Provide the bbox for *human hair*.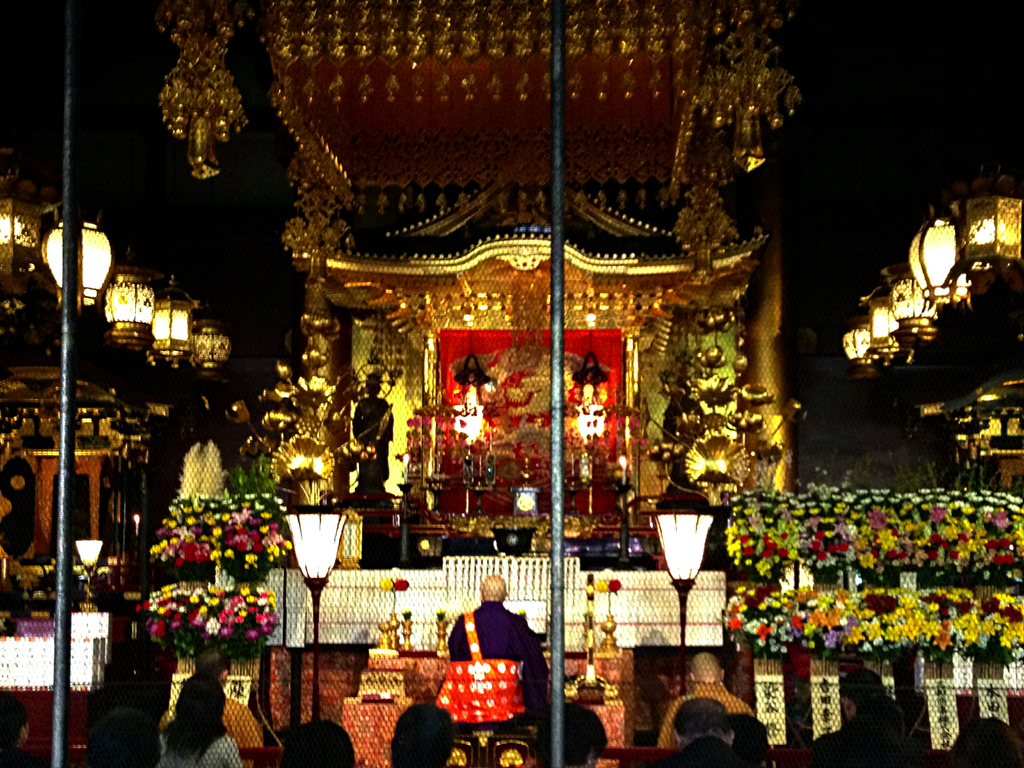
274:720:356:767.
